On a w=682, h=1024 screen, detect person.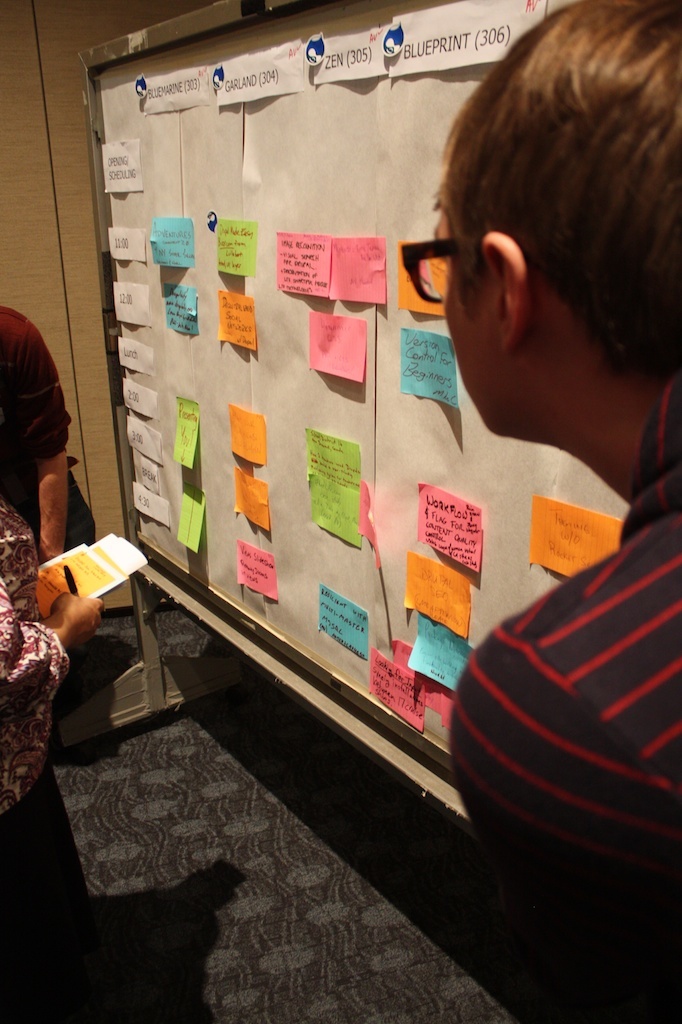
rect(454, 0, 681, 972).
